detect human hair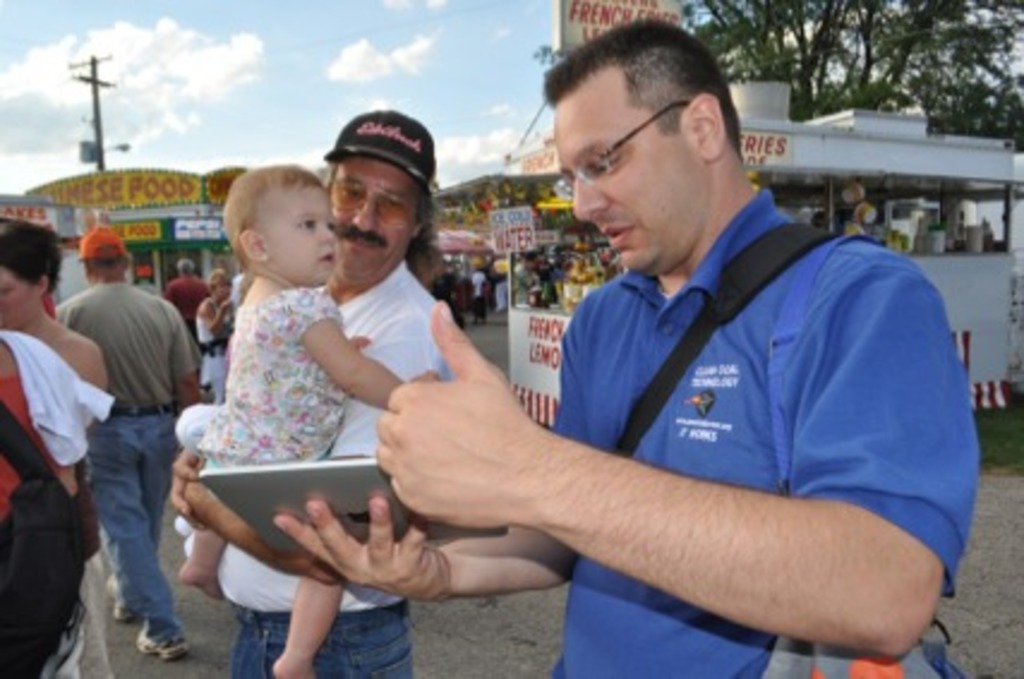
223/166/329/271
